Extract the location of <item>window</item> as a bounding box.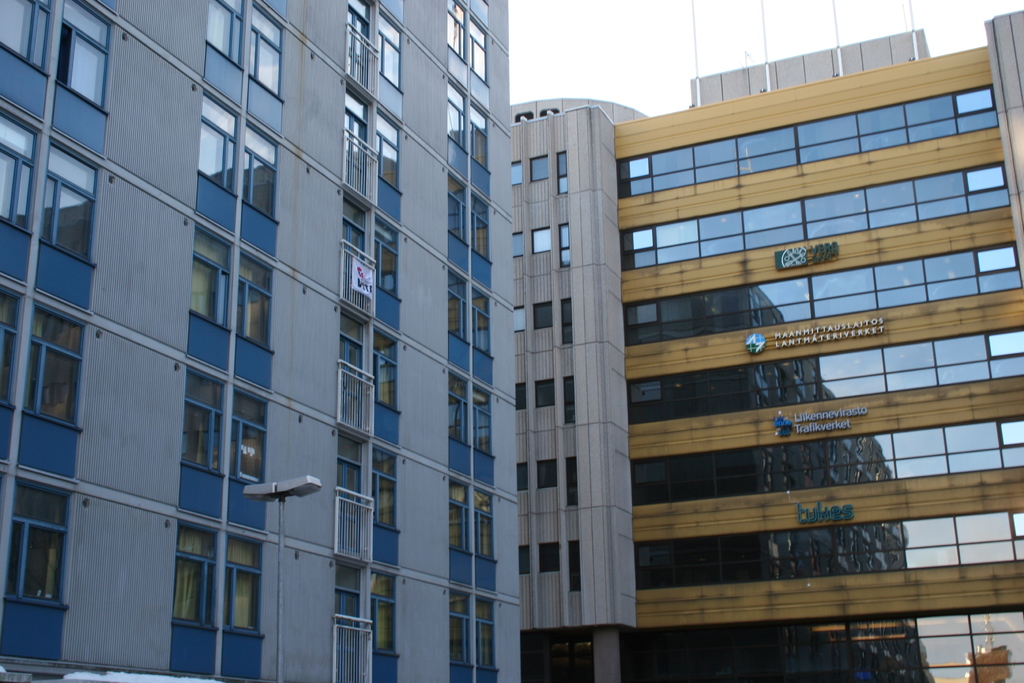
x1=564, y1=456, x2=578, y2=508.
